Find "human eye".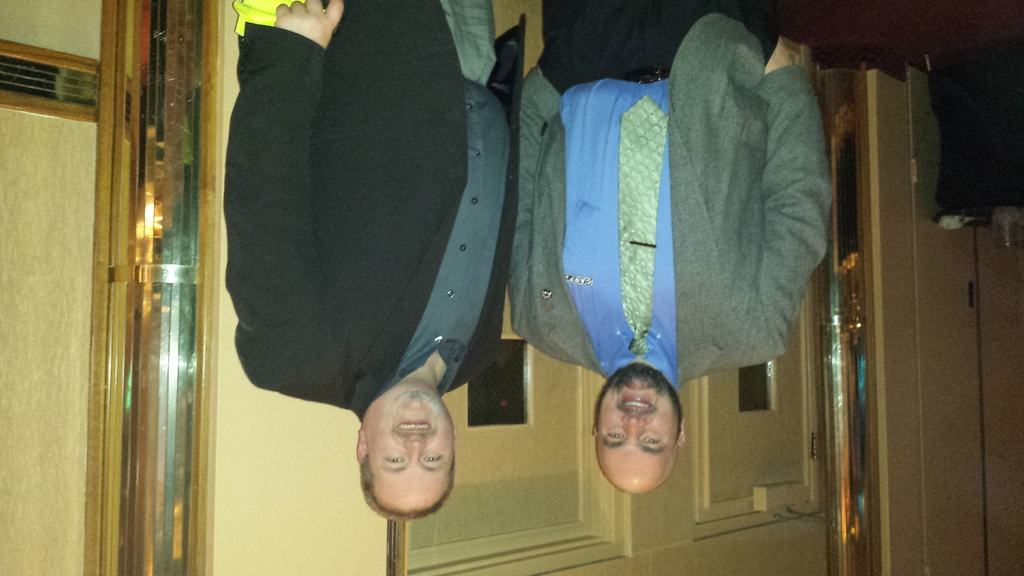
detection(420, 449, 442, 466).
